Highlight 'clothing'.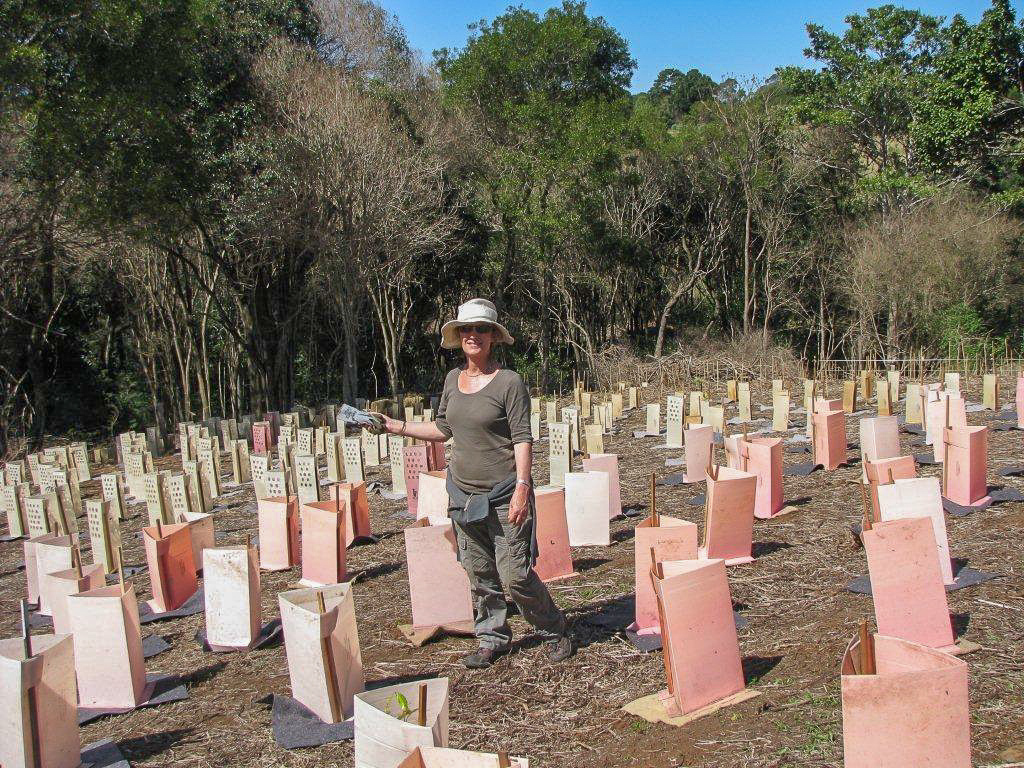
Highlighted region: [423, 325, 542, 628].
